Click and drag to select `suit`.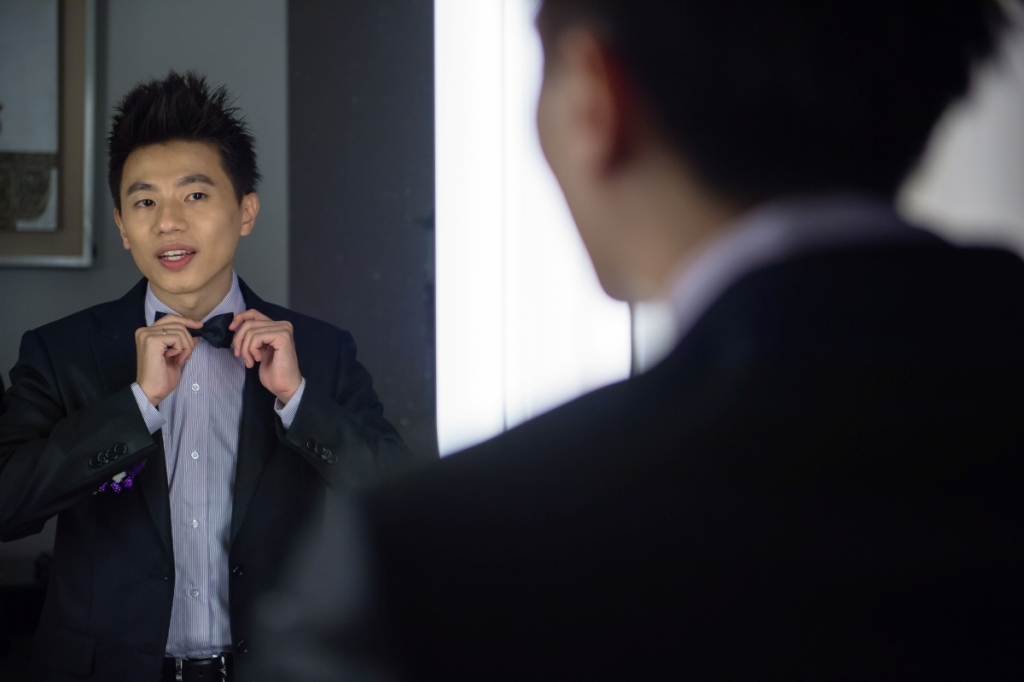
Selection: {"x1": 369, "y1": 223, "x2": 1023, "y2": 681}.
